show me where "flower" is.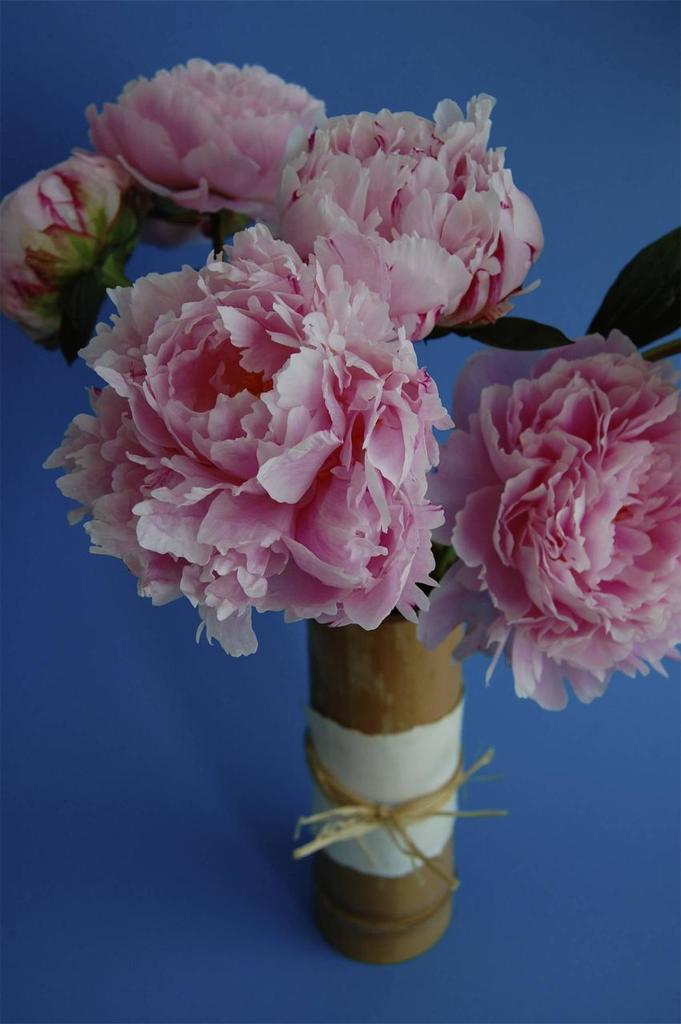
"flower" is at (276, 94, 545, 335).
